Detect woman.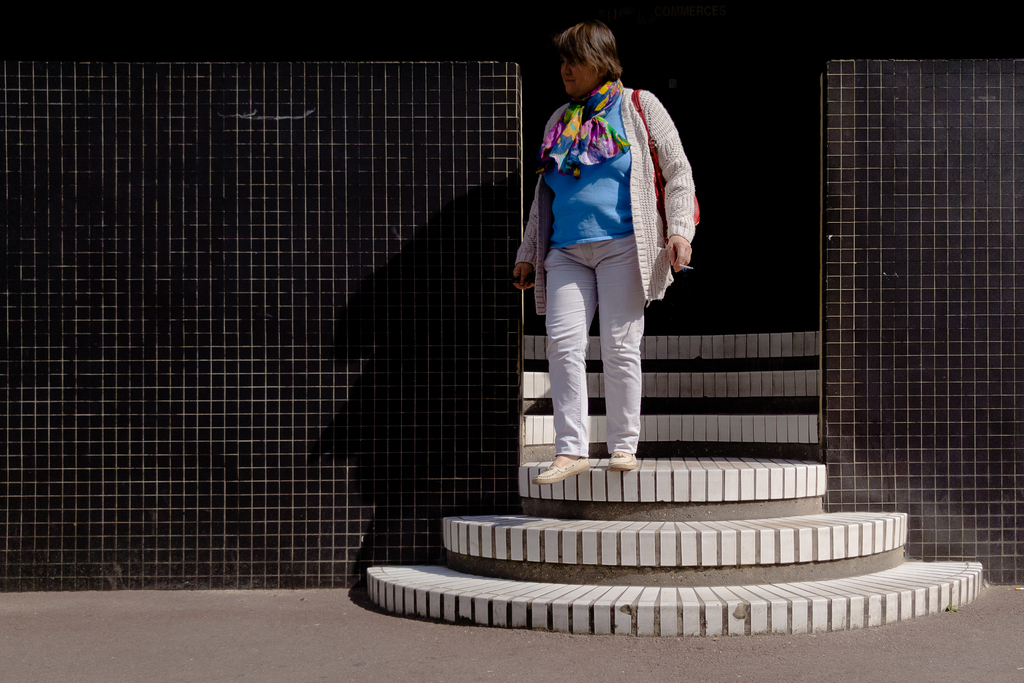
Detected at Rect(514, 14, 703, 477).
